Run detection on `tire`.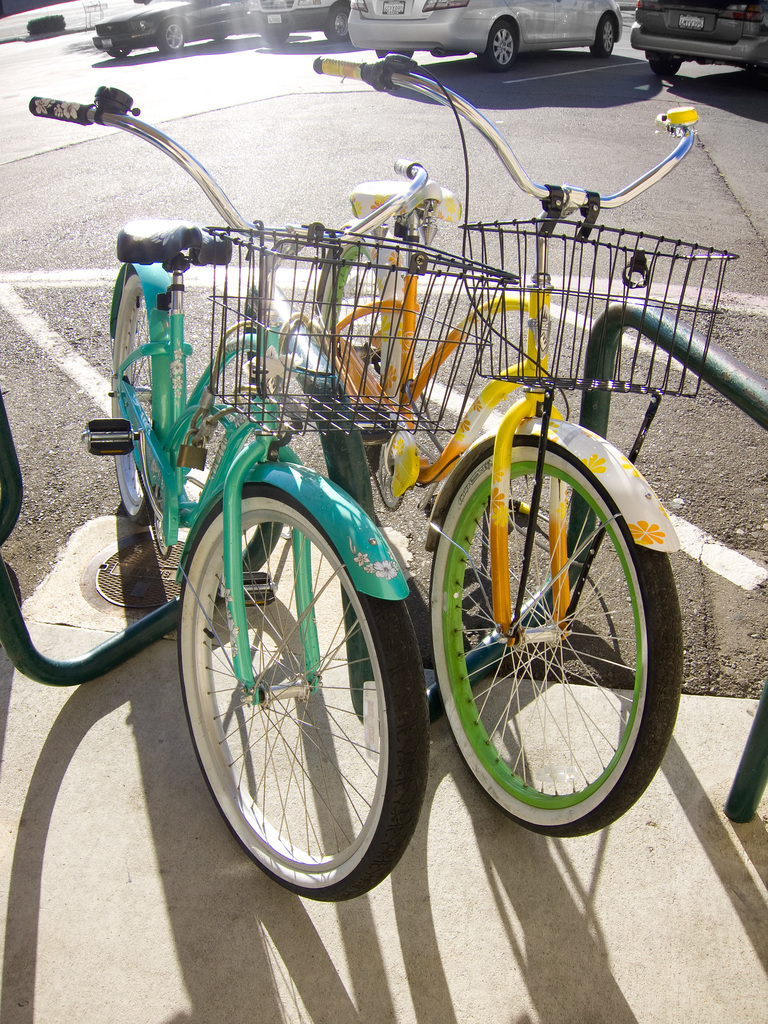
Result: detection(157, 20, 186, 52).
